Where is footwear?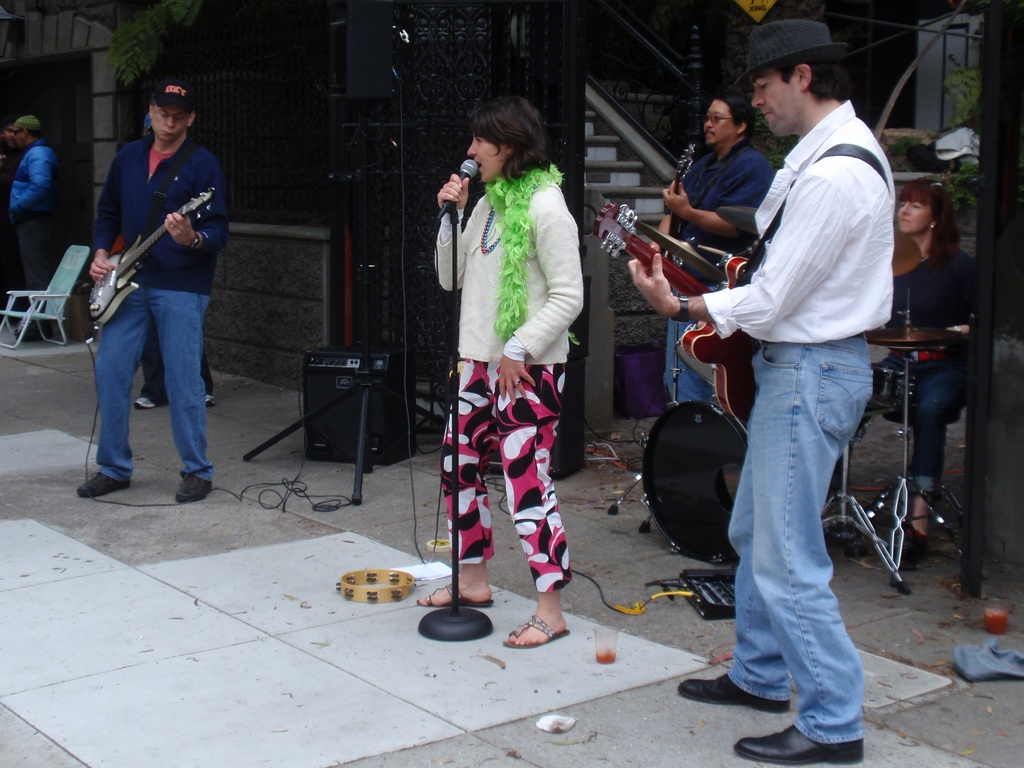
detection(677, 673, 789, 709).
